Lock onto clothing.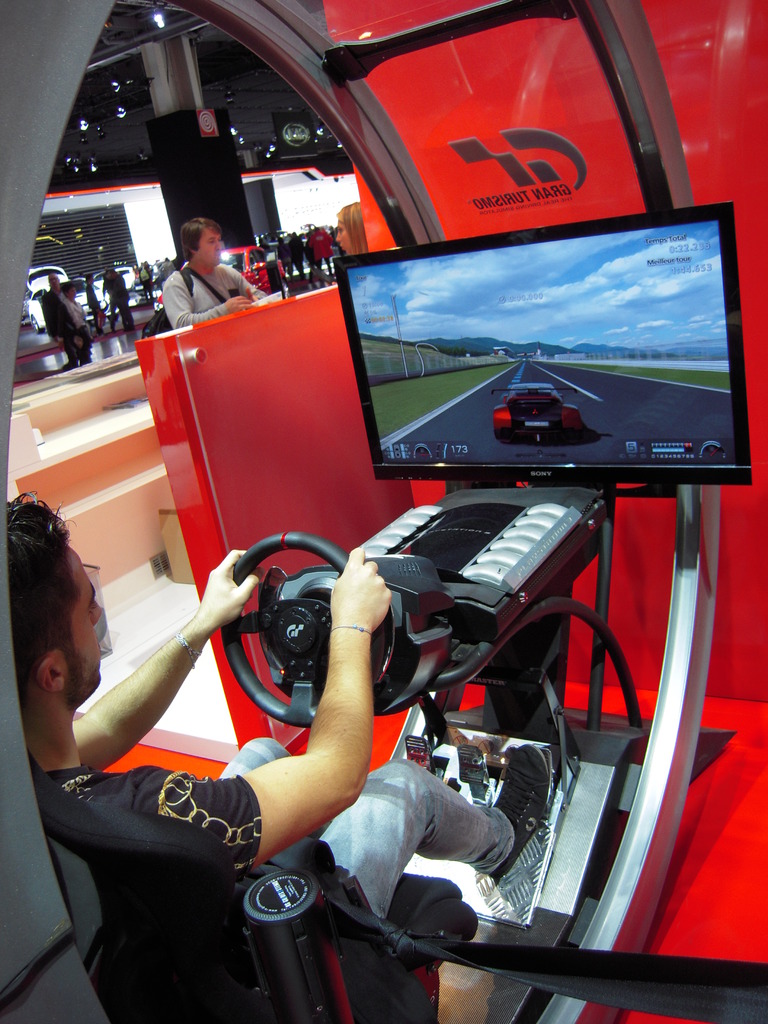
Locked: bbox=(158, 259, 177, 279).
